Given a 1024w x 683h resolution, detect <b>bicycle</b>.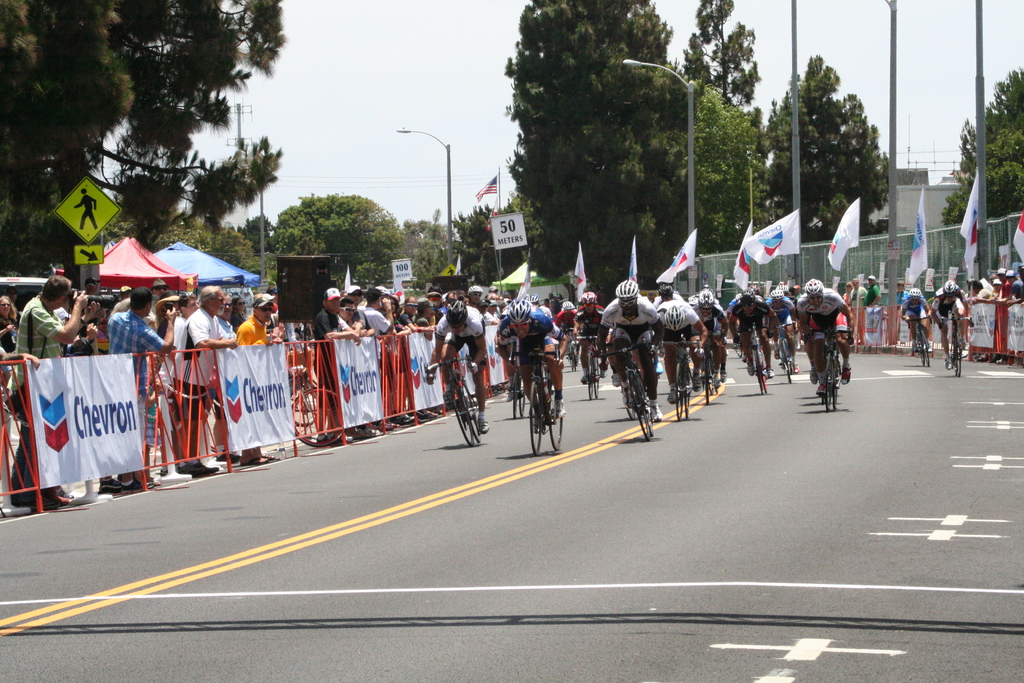
[430, 362, 484, 451].
